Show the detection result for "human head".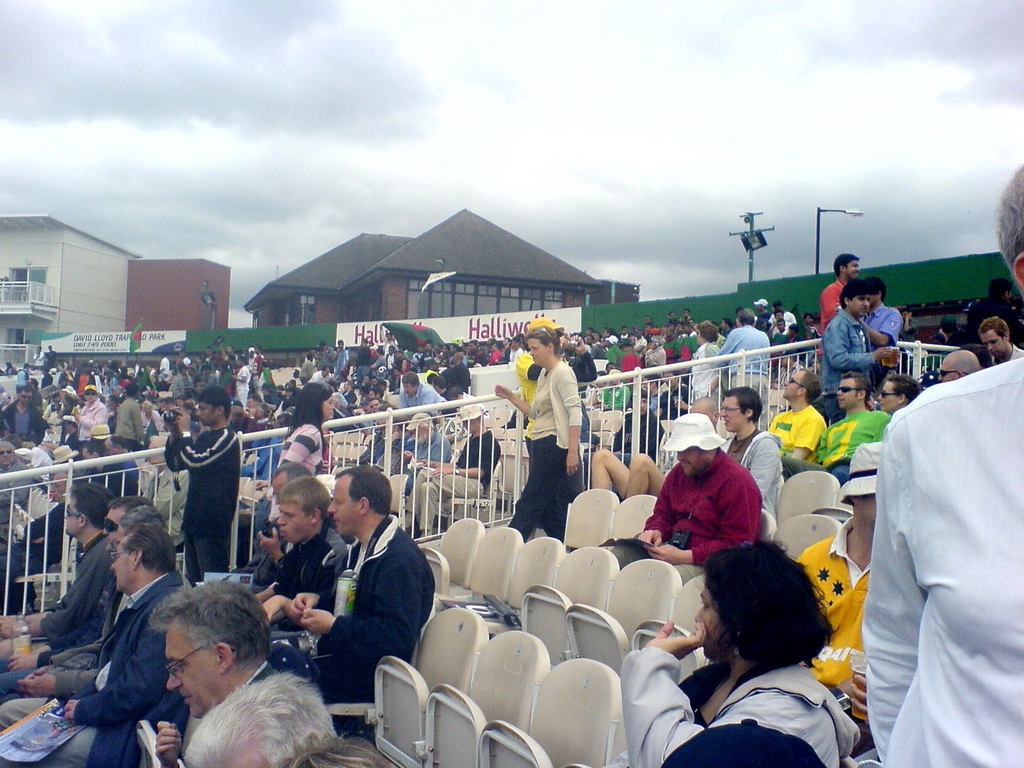
x1=90, y1=425, x2=111, y2=450.
